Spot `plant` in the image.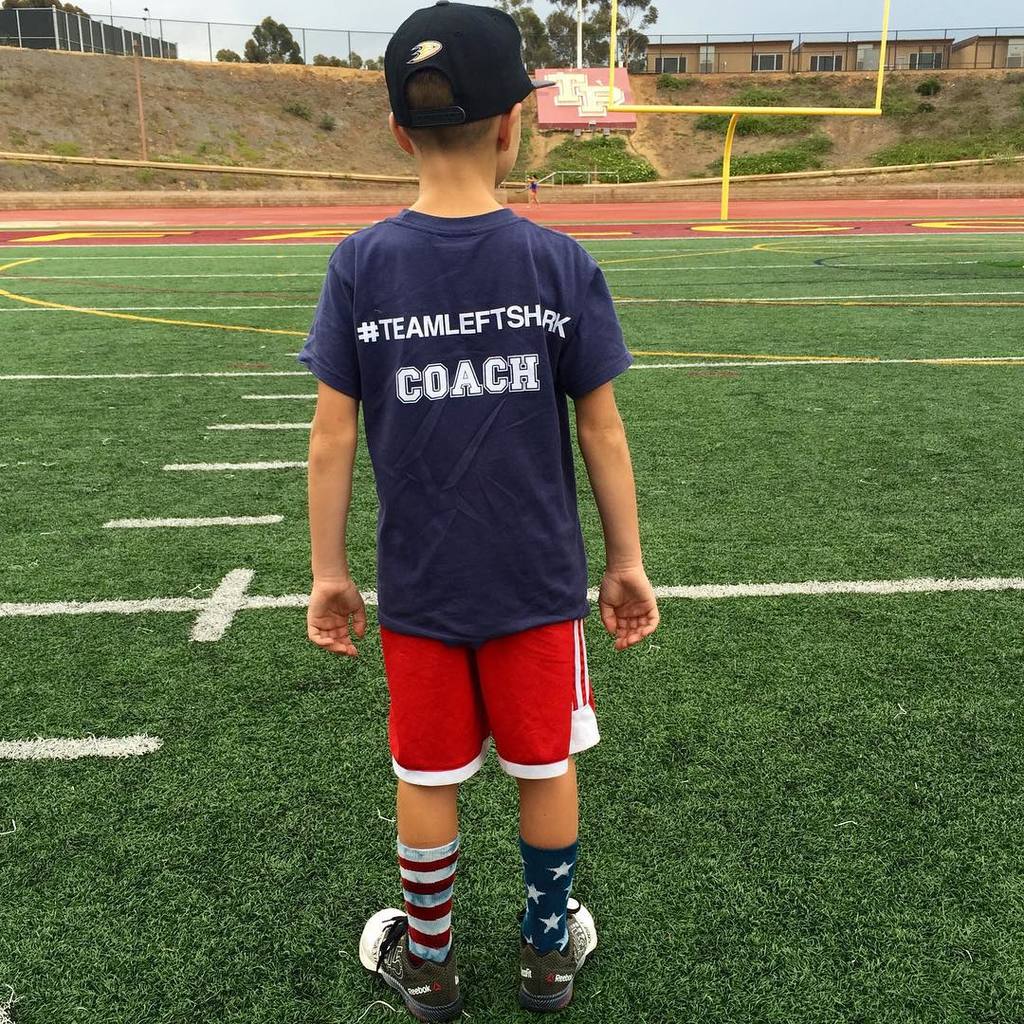
`plant` found at x1=892, y1=72, x2=935, y2=119.
